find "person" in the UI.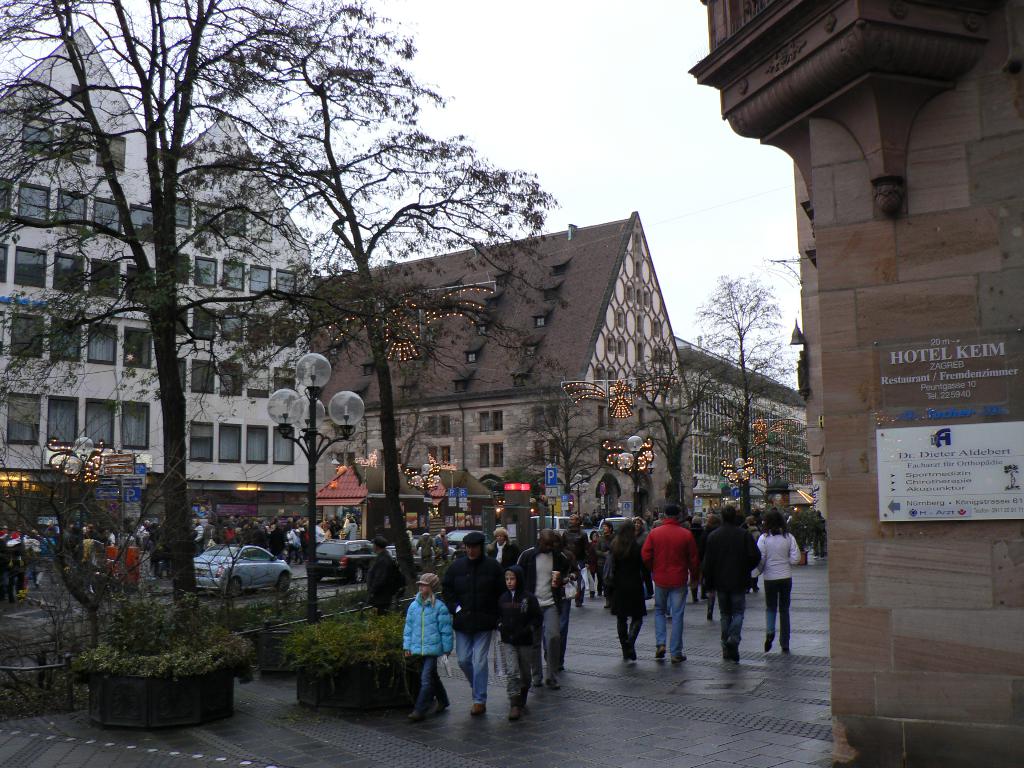
UI element at box(643, 507, 696, 664).
